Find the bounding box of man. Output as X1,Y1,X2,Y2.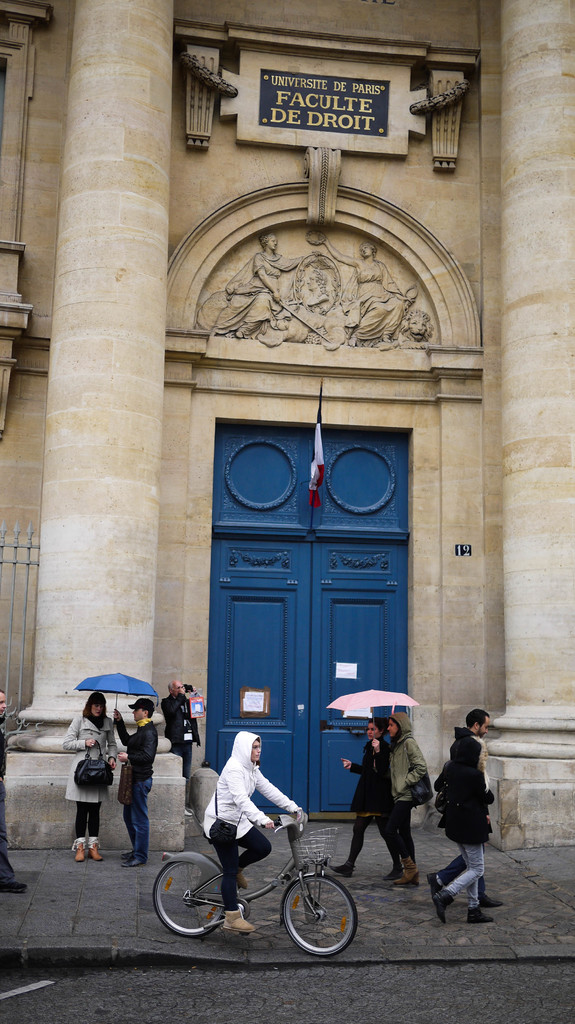
0,691,27,895.
